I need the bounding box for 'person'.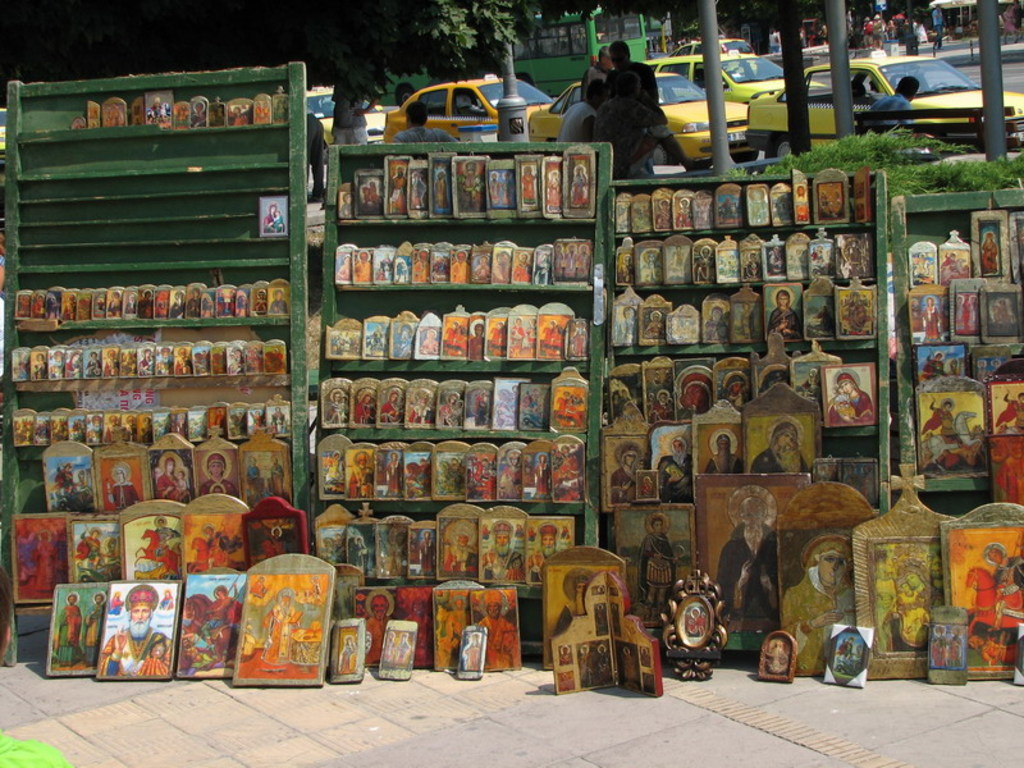
Here it is: crop(105, 352, 116, 372).
